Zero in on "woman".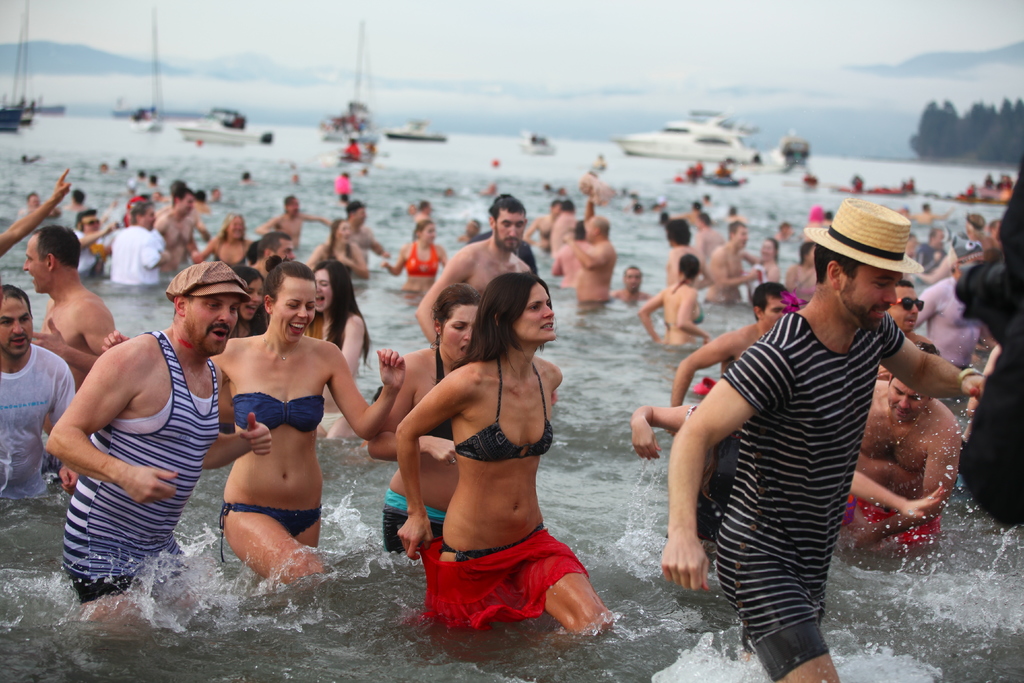
Zeroed in: detection(369, 278, 484, 557).
